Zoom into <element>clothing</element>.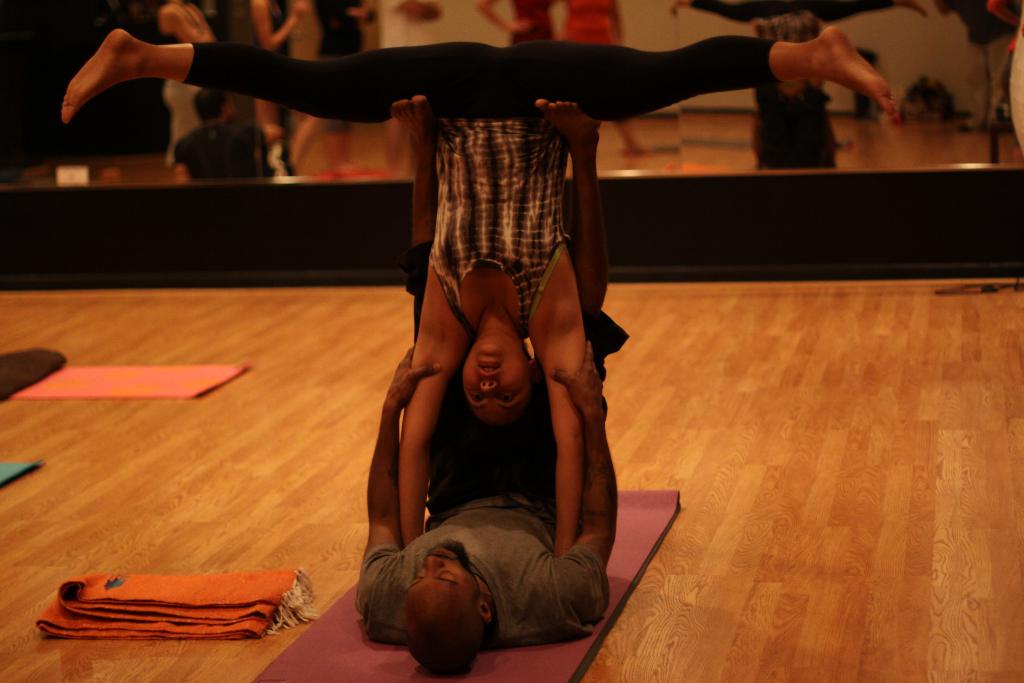
Zoom target: (left=351, top=233, right=611, bottom=639).
